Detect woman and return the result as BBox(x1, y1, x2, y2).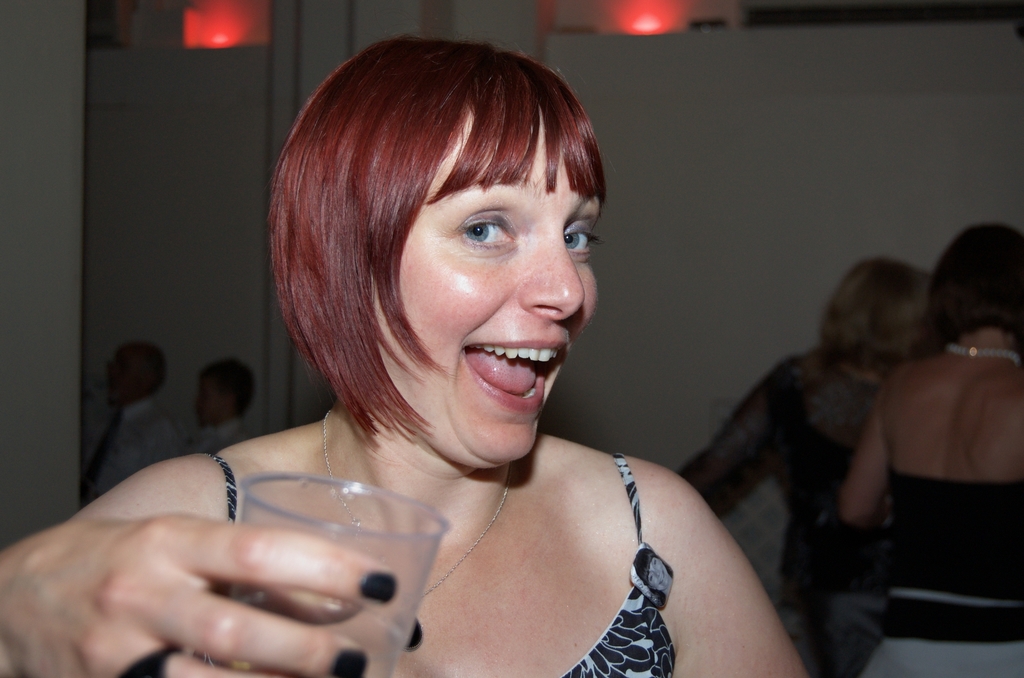
BBox(95, 29, 761, 672).
